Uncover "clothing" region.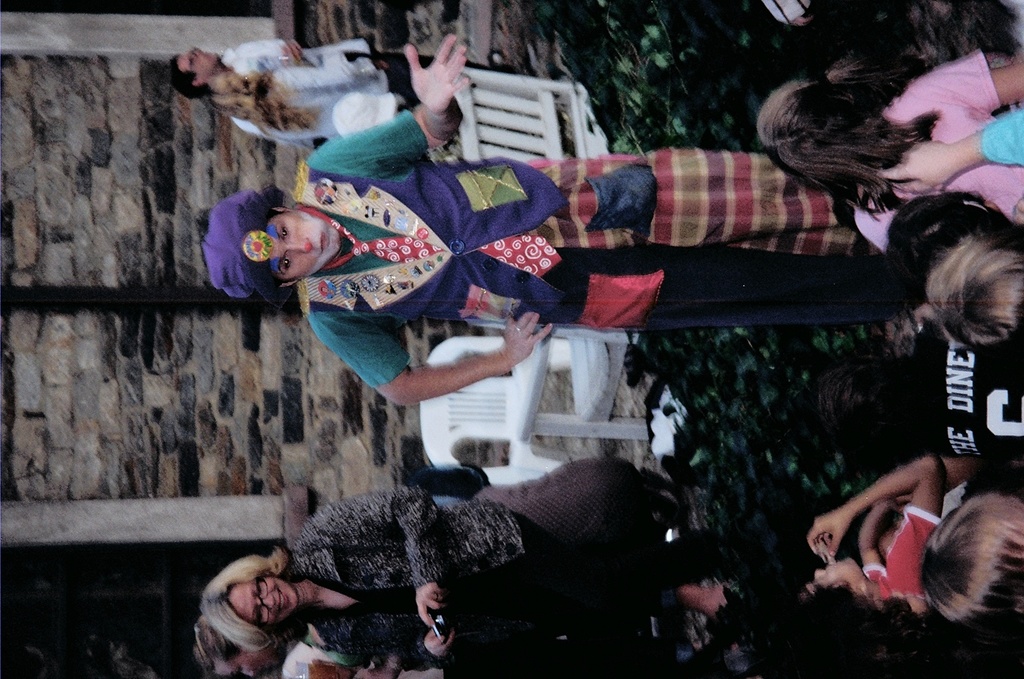
Uncovered: pyautogui.locateOnScreen(854, 46, 1023, 255).
